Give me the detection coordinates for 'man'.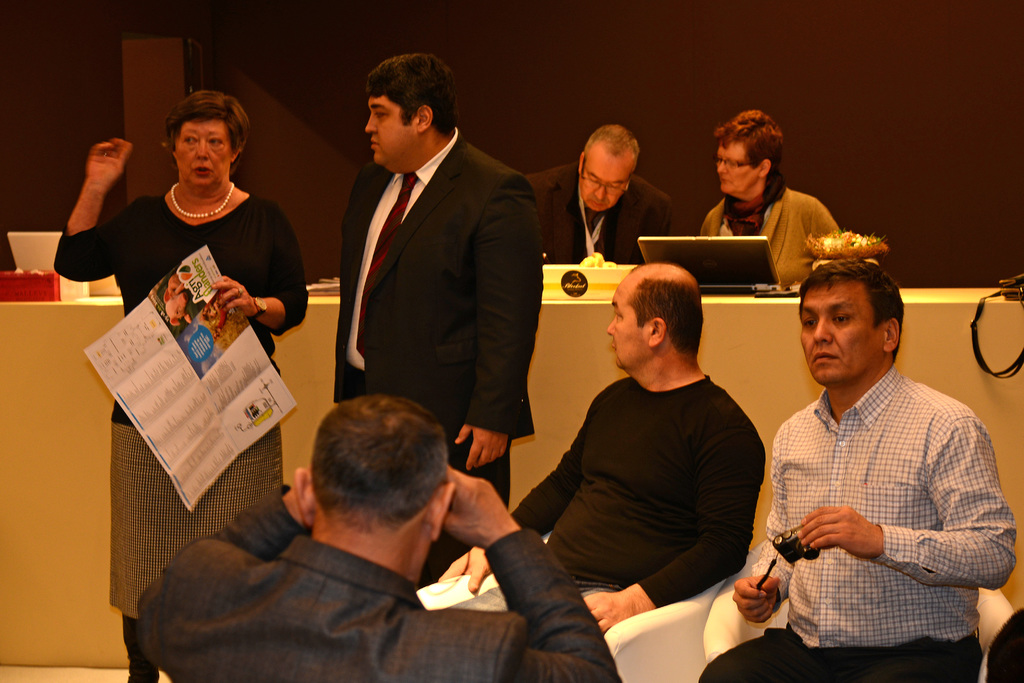
select_region(530, 122, 684, 261).
